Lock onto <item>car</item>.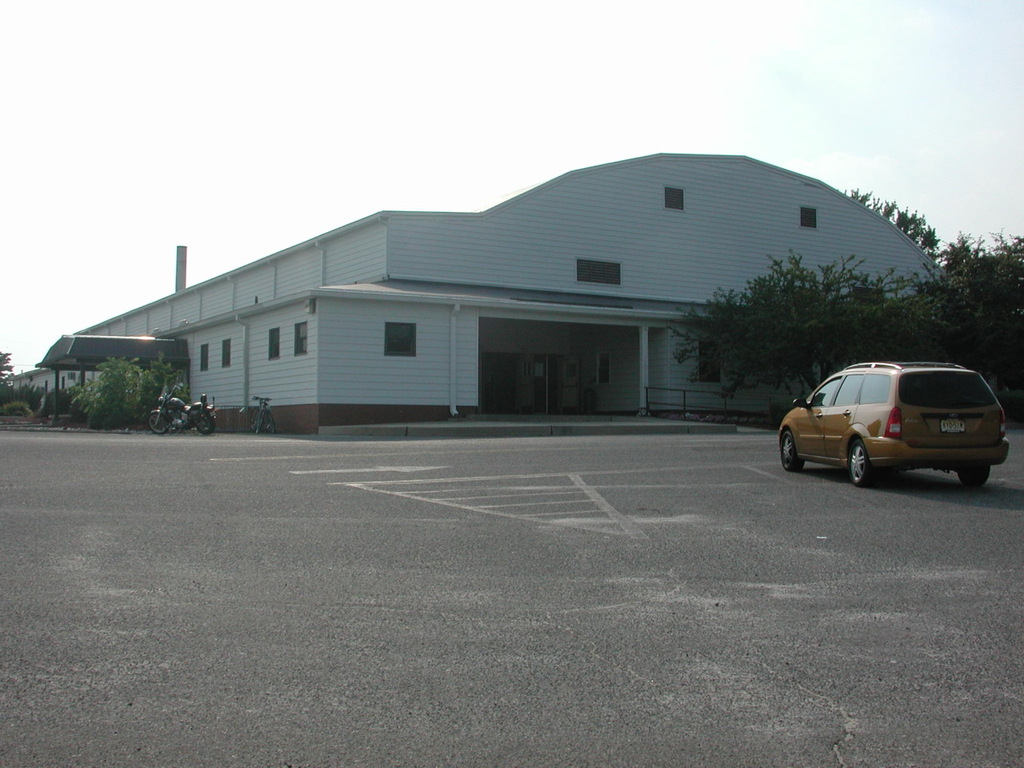
Locked: <region>774, 356, 1011, 490</region>.
